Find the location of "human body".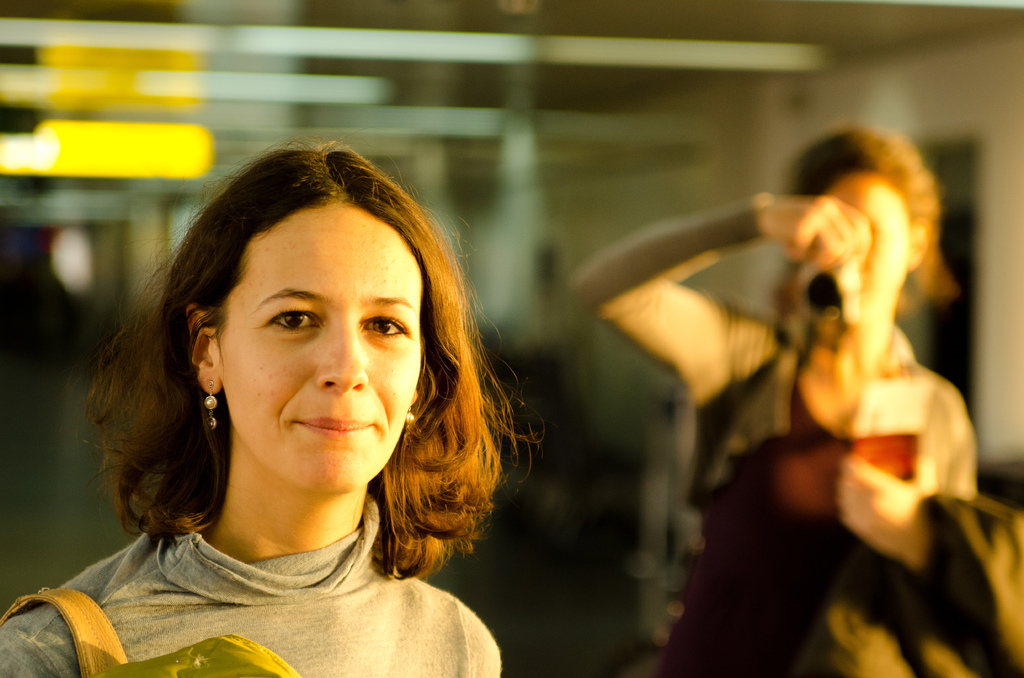
Location: bbox=(36, 162, 657, 675).
